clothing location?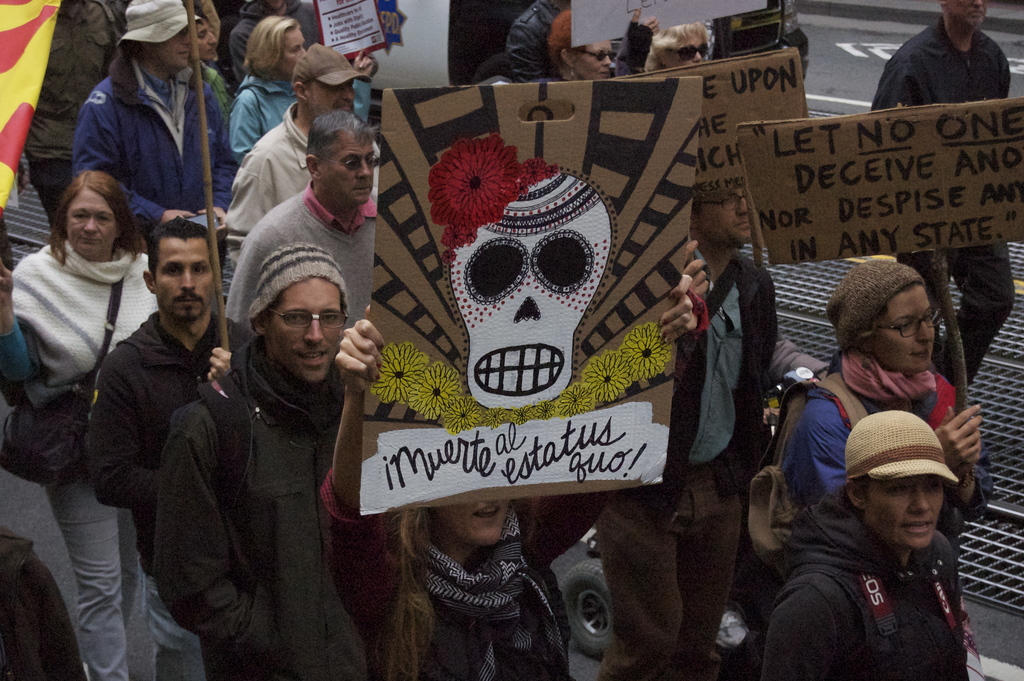
127, 345, 402, 680
